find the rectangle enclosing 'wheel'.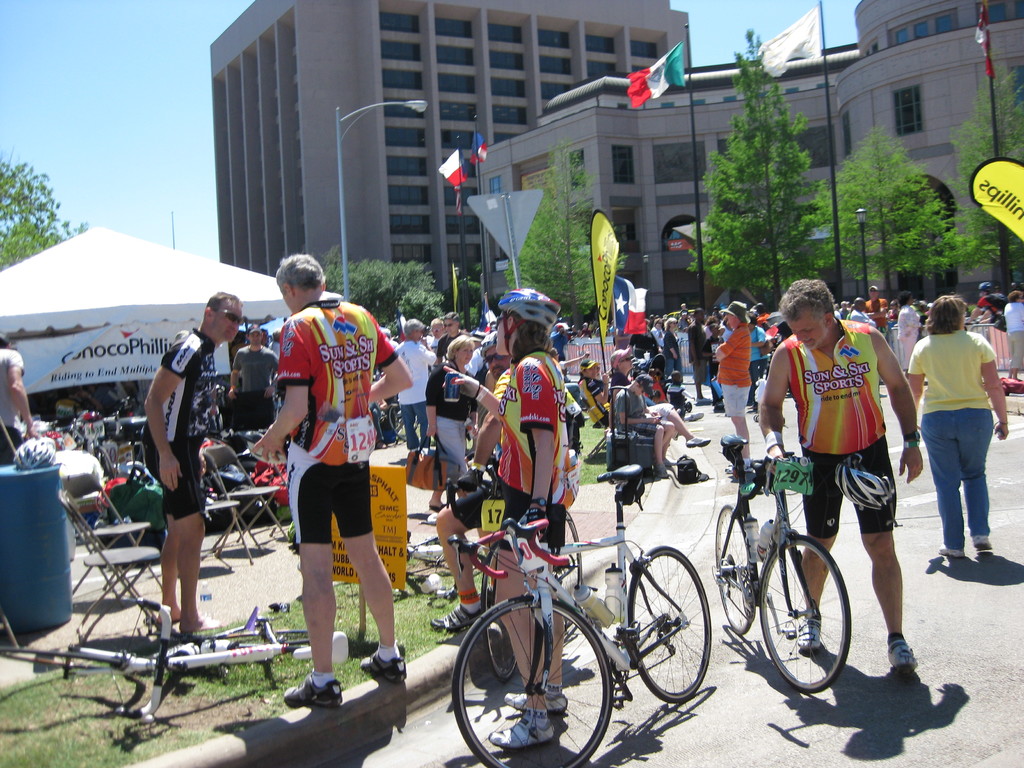
710 499 755 637.
